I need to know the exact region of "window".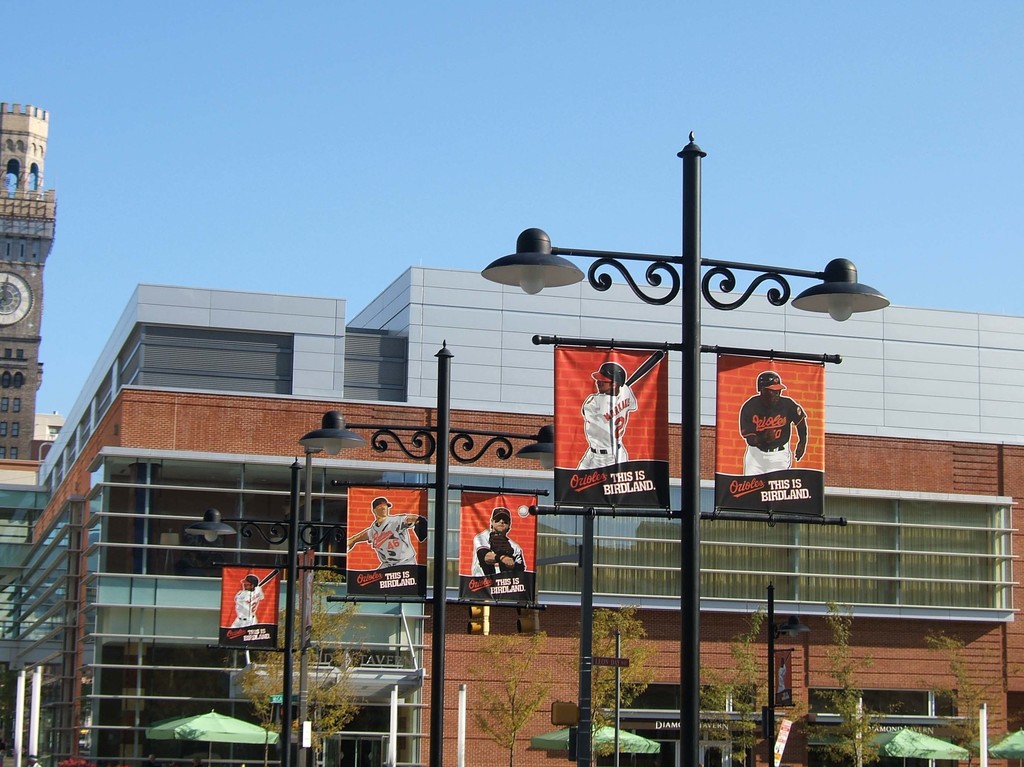
Region: x1=33, y1=323, x2=291, y2=485.
